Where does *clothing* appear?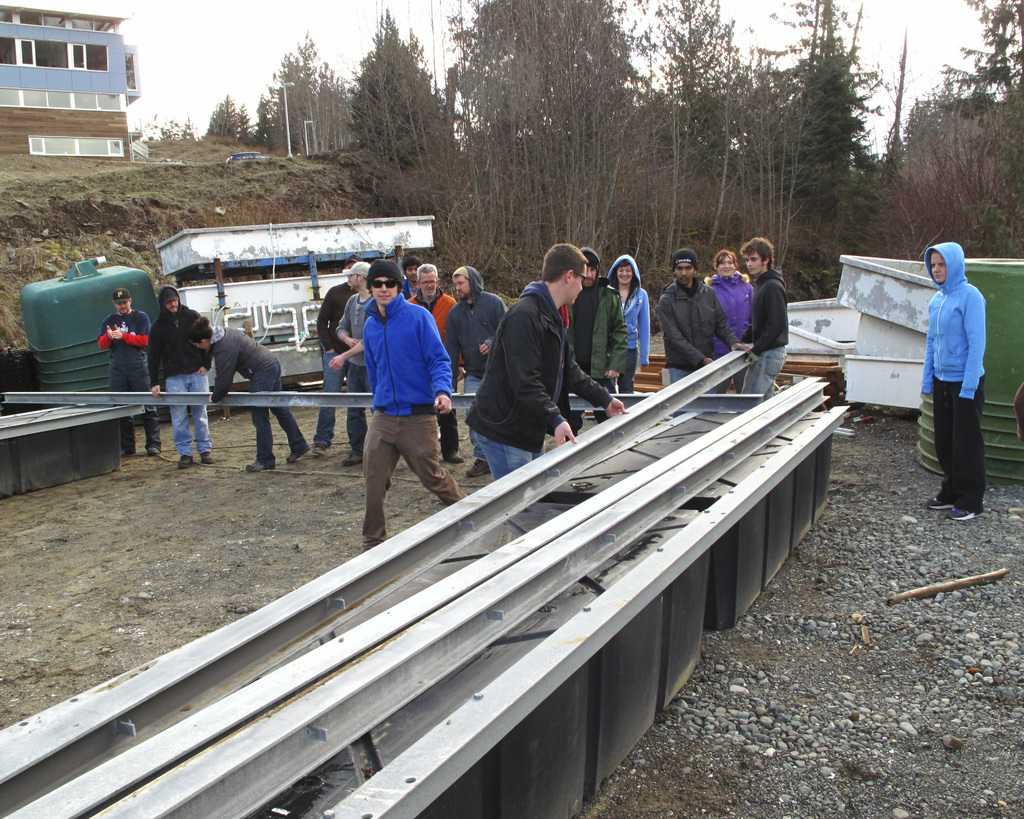
Appears at (718, 269, 746, 327).
